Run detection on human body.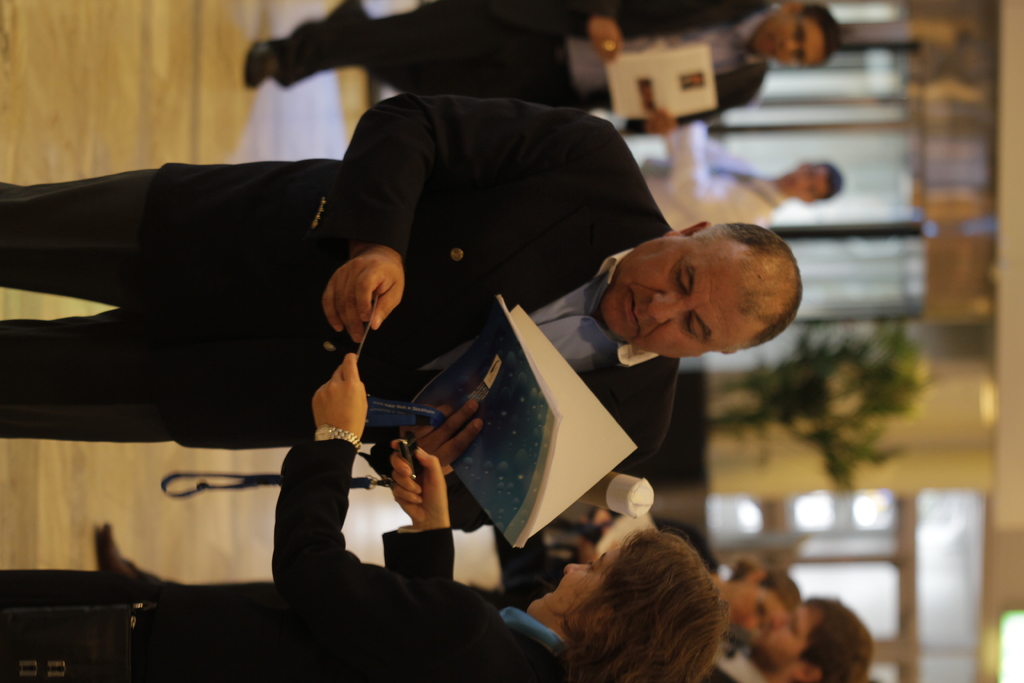
Result: 0, 350, 713, 682.
